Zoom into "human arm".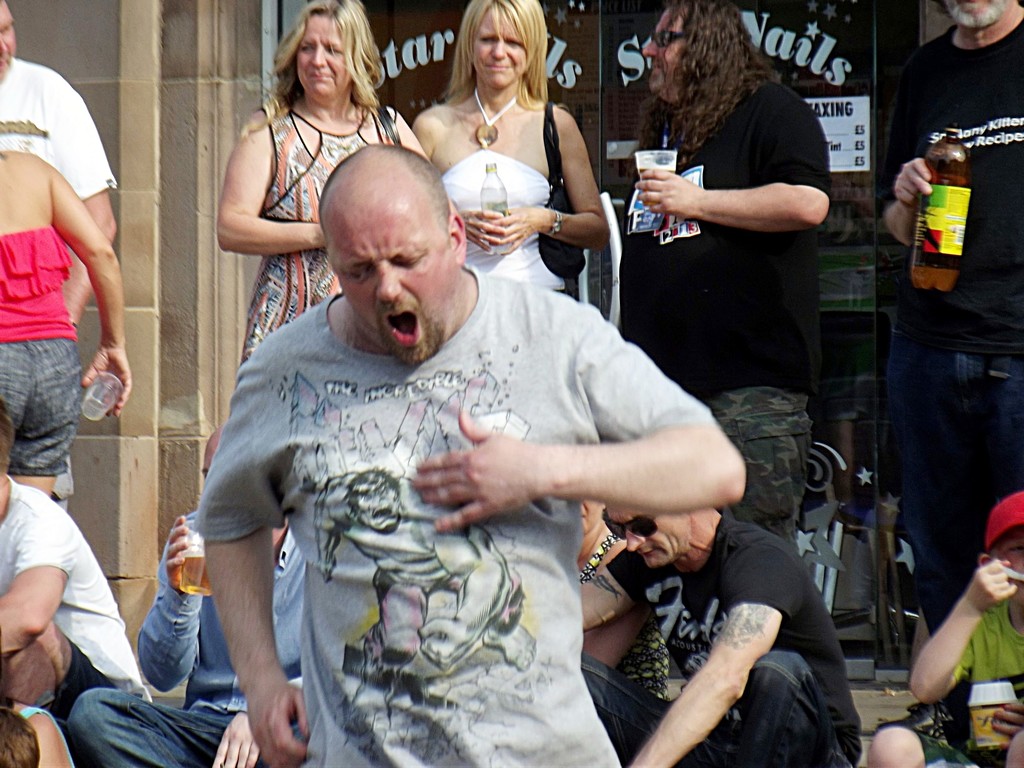
Zoom target: 579/546/650/633.
